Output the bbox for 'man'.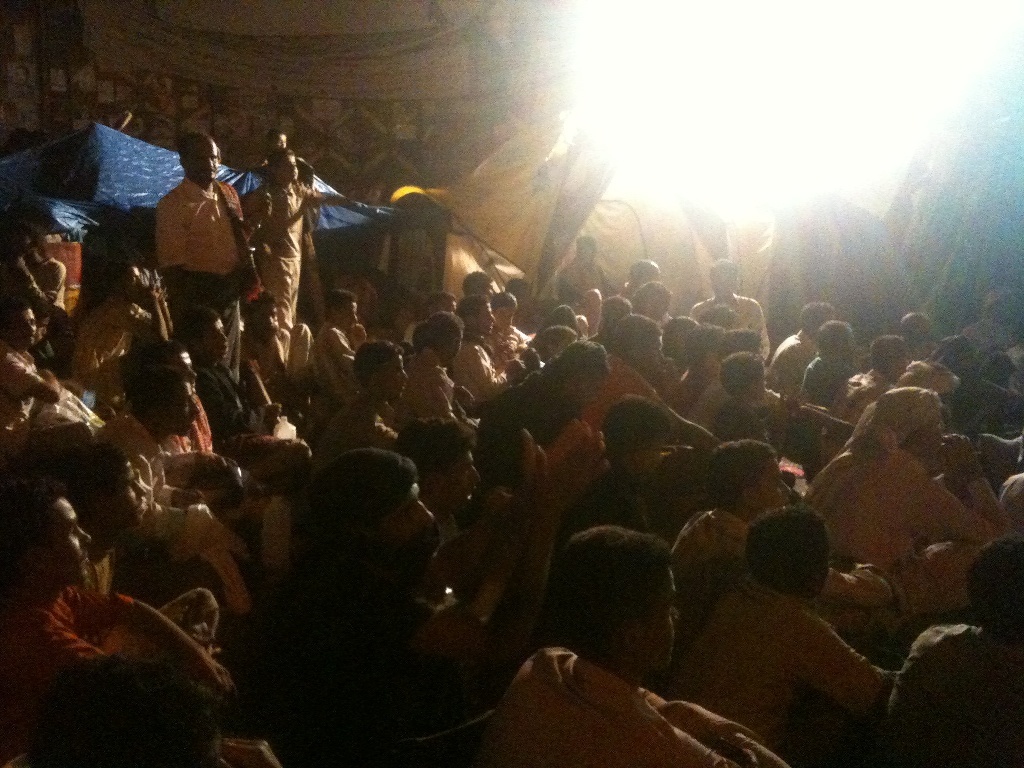
x1=245, y1=150, x2=339, y2=330.
